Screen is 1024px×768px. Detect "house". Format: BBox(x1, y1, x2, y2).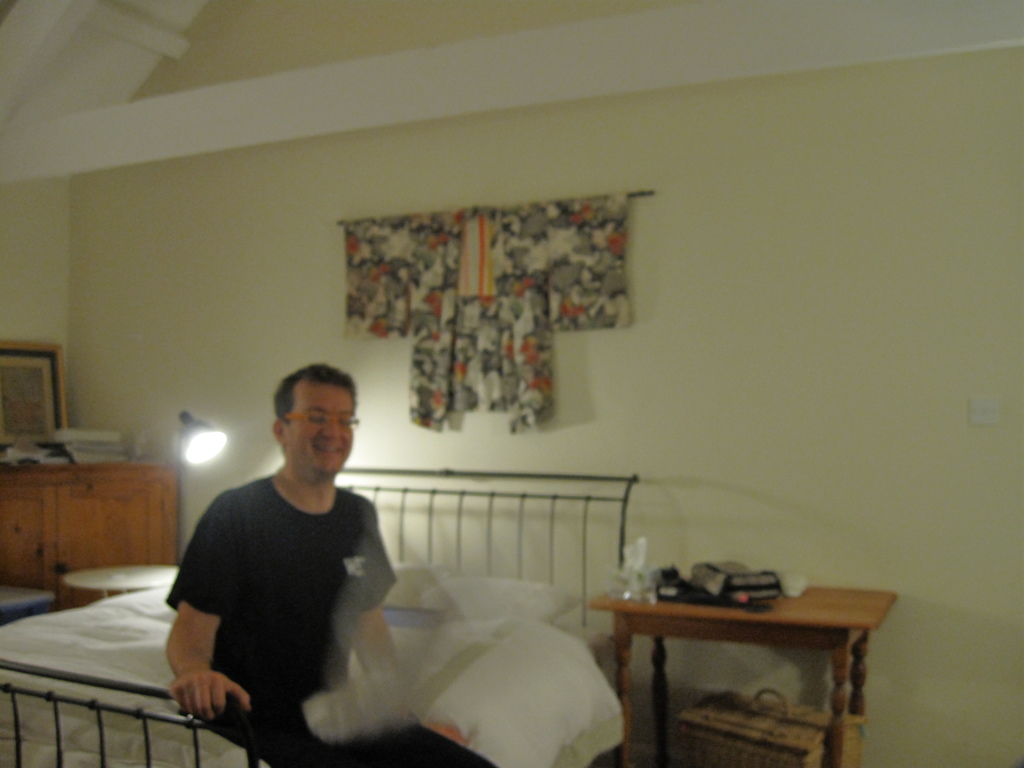
BBox(0, 33, 1023, 746).
